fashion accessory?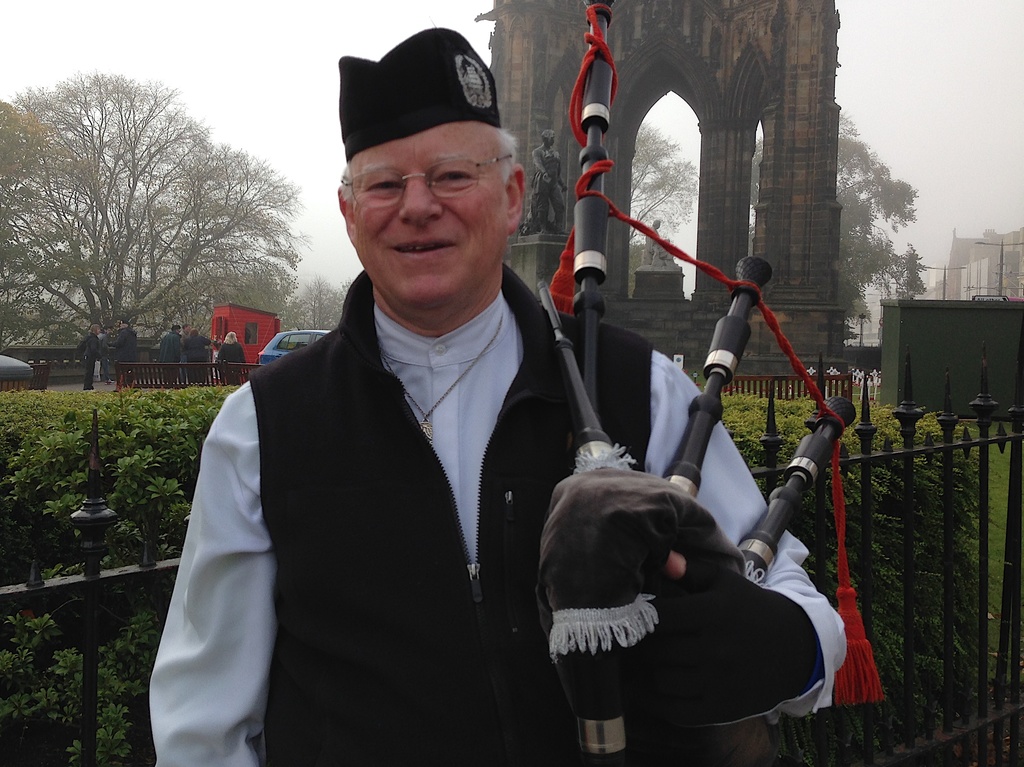
box(340, 28, 502, 166)
